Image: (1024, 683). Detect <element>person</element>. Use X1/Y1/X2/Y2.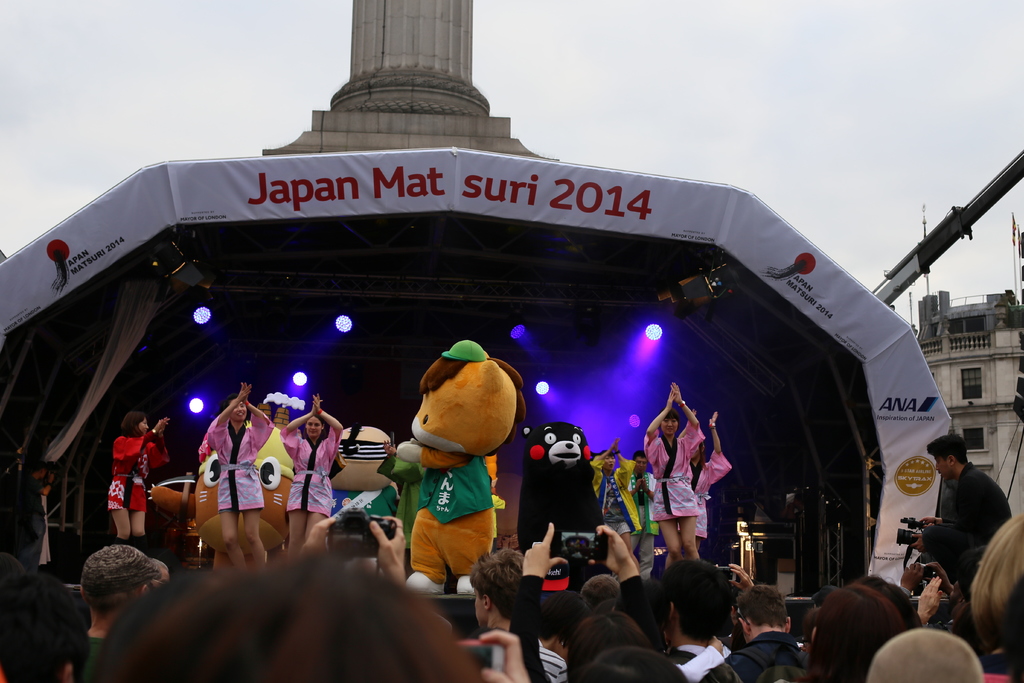
24/432/56/556.
